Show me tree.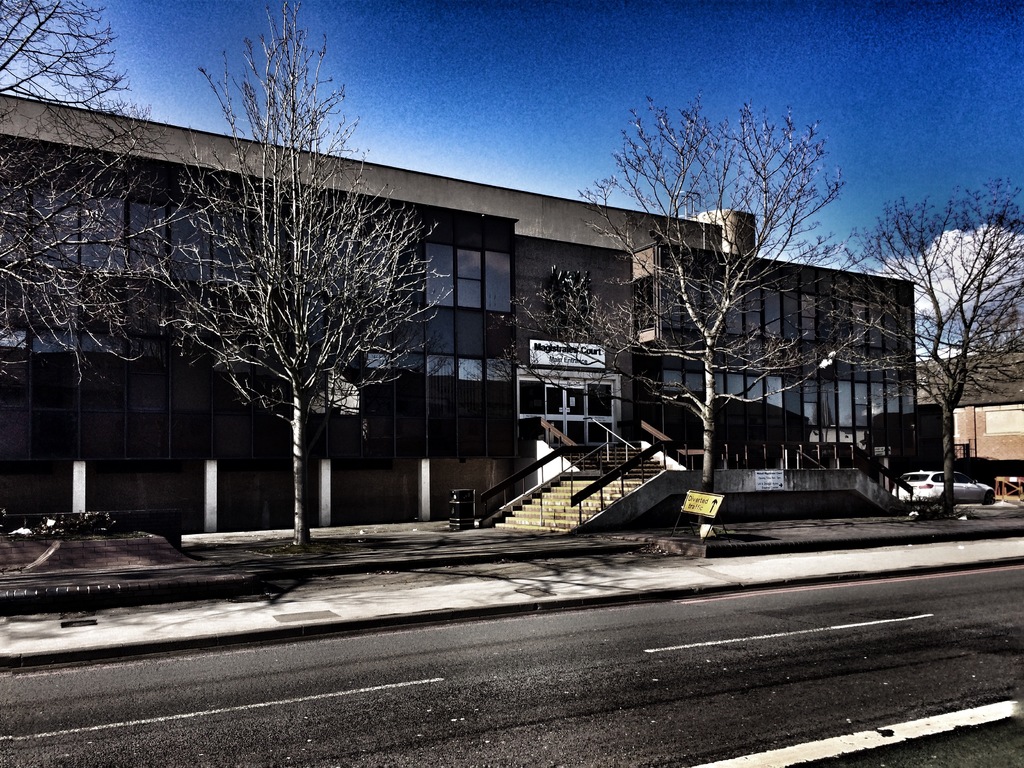
tree is here: (left=577, top=90, right=887, bottom=538).
